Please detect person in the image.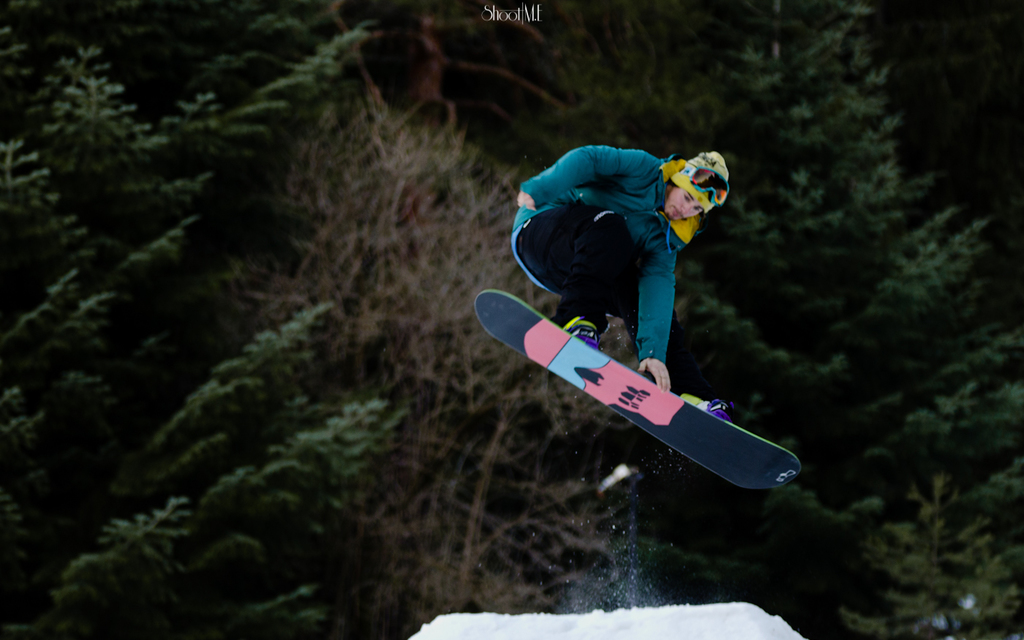
Rect(511, 143, 732, 394).
